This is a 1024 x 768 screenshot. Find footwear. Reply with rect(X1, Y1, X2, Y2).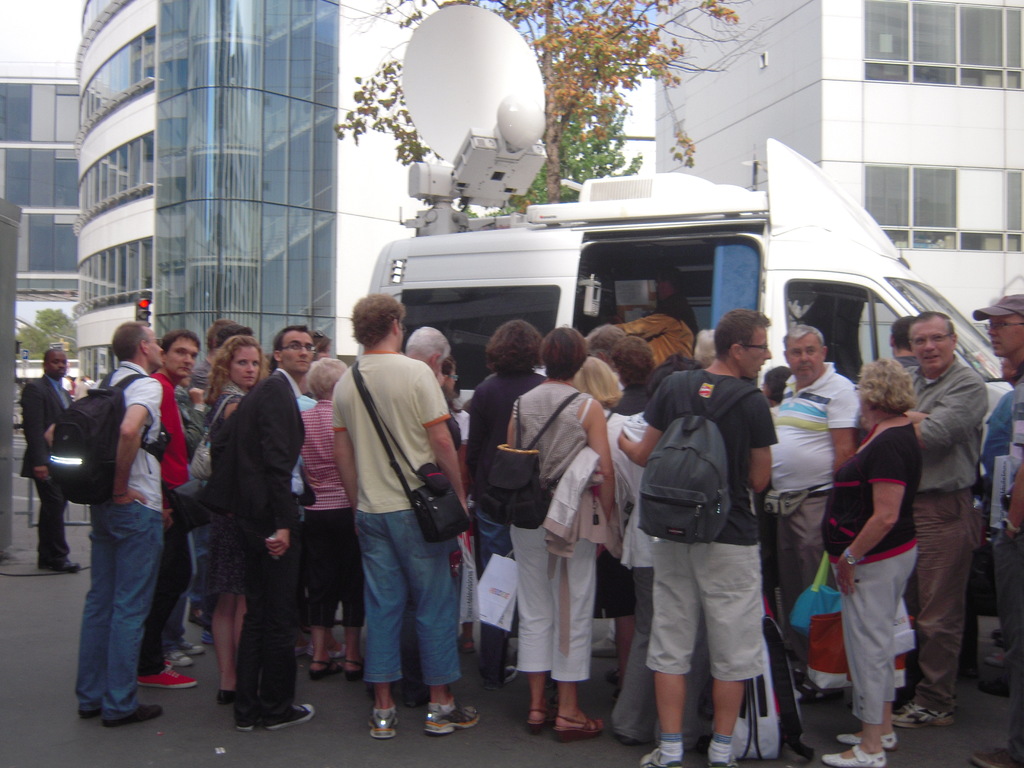
rect(615, 733, 637, 749).
